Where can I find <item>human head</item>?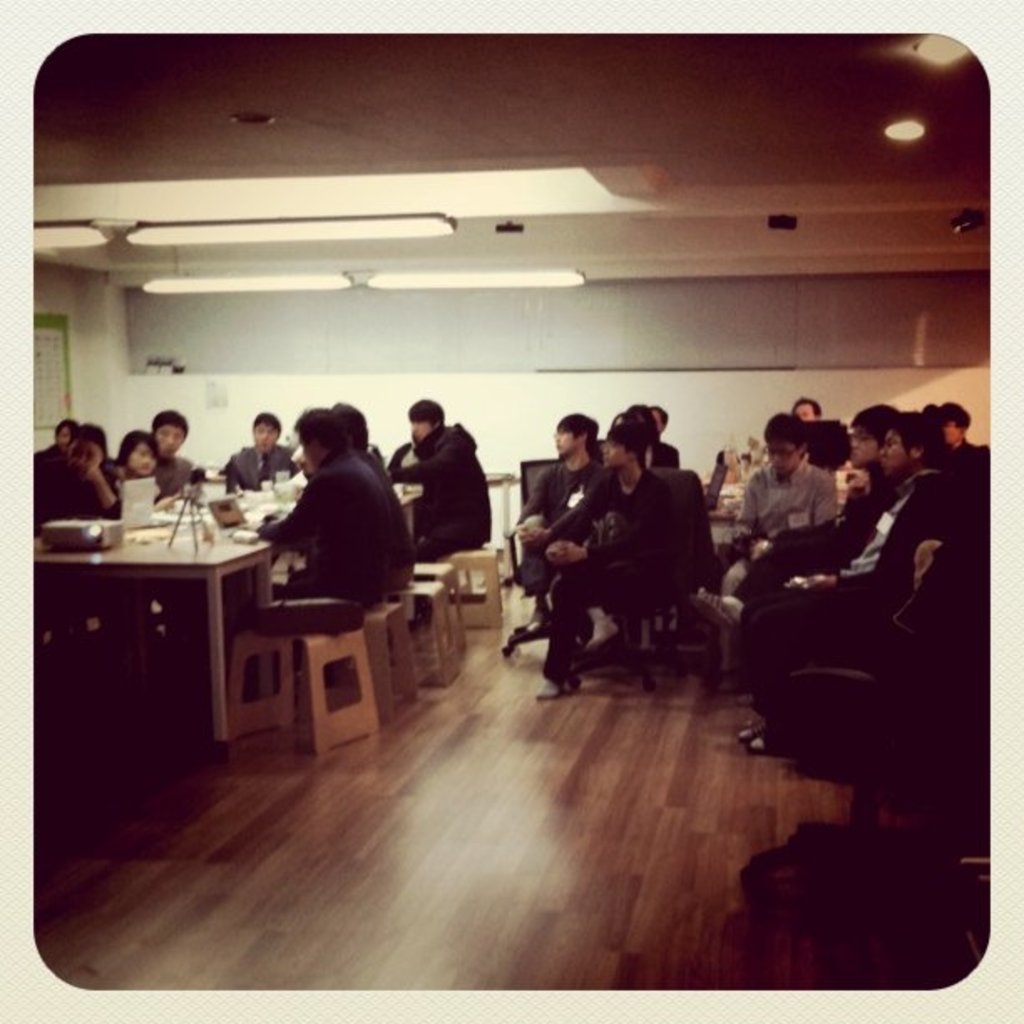
You can find it at 795,388,820,425.
